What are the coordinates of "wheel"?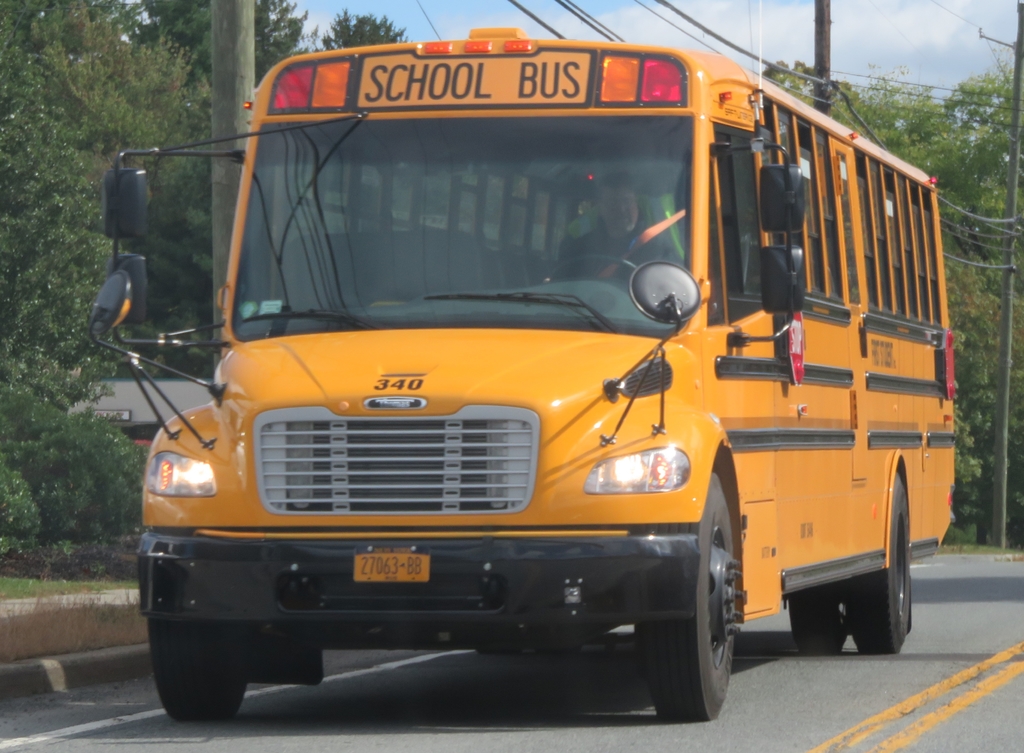
[left=792, top=587, right=846, bottom=654].
